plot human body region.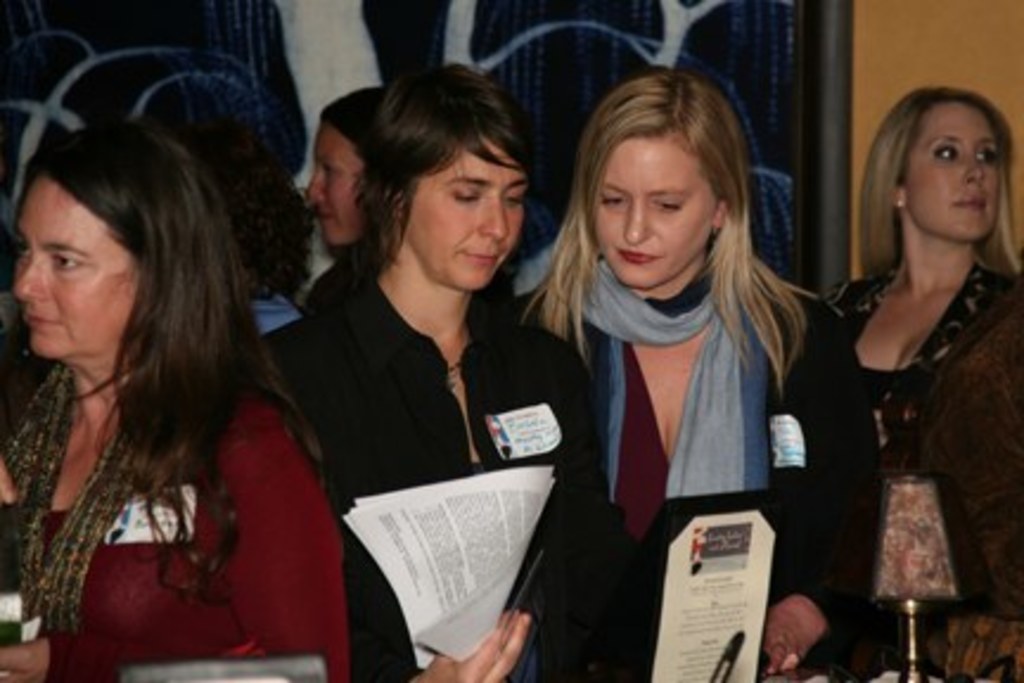
Plotted at 0:83:329:682.
